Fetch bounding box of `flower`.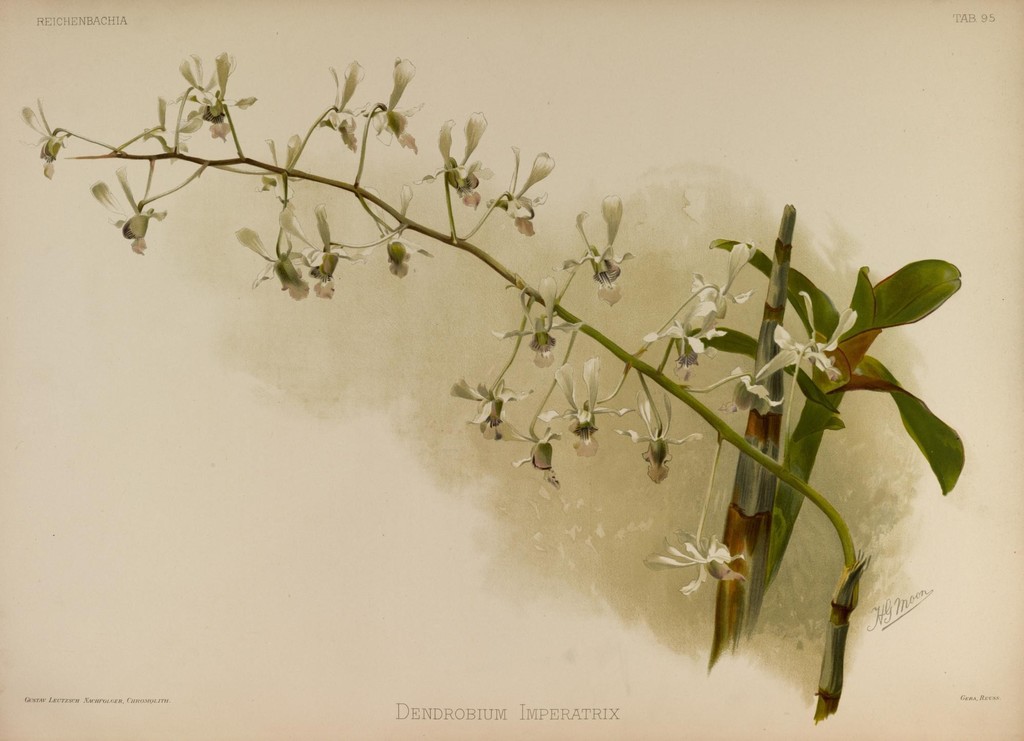
Bbox: BBox(385, 234, 434, 281).
